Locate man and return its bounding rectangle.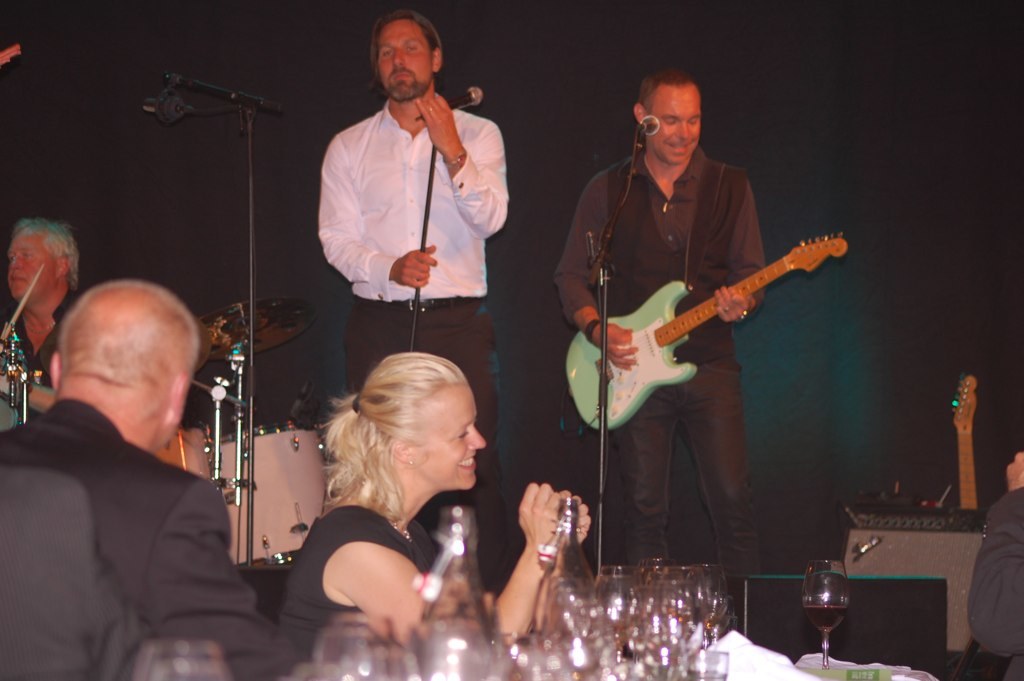
crop(555, 67, 767, 630).
